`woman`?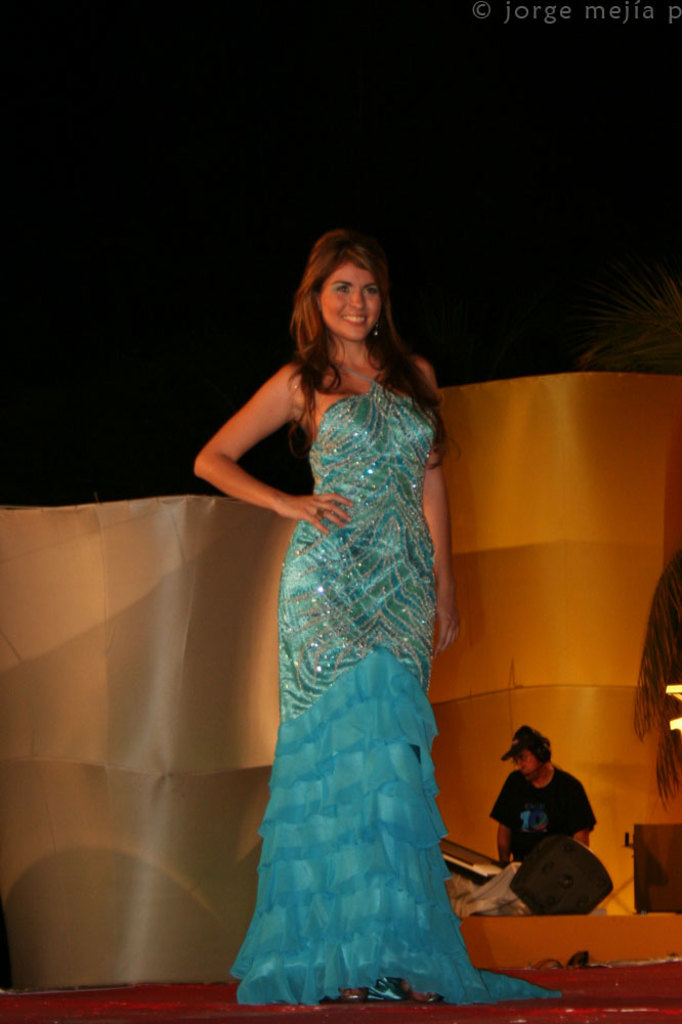
bbox=(223, 210, 486, 1016)
